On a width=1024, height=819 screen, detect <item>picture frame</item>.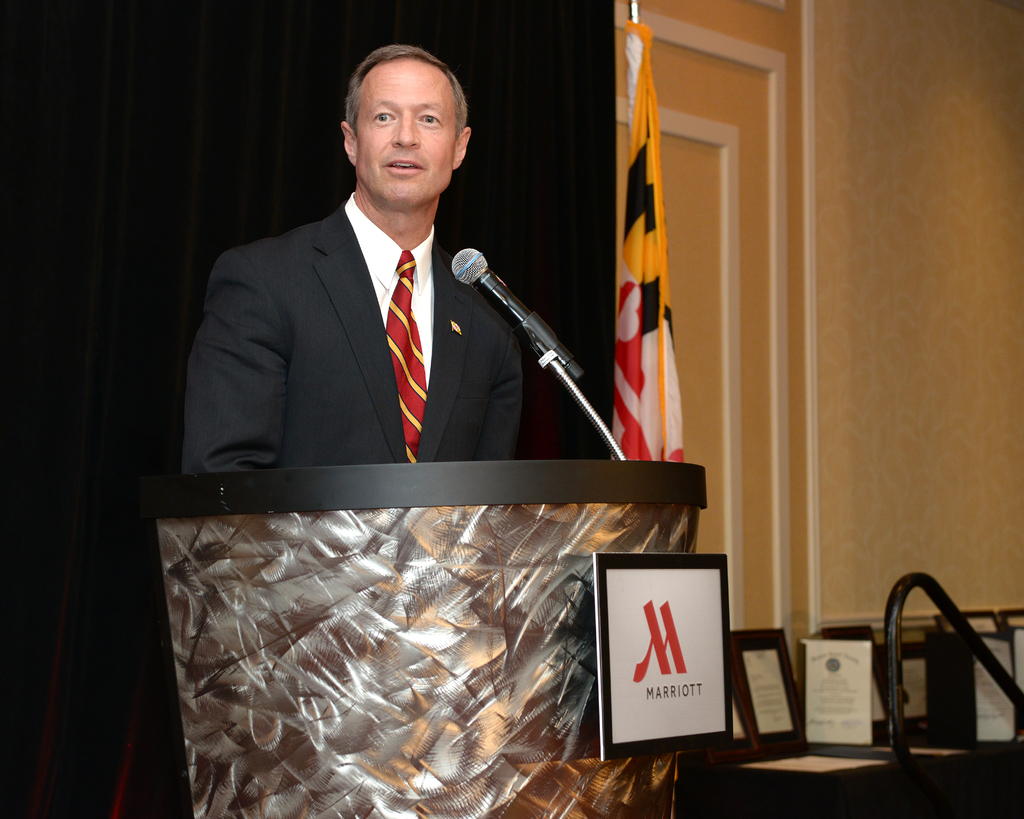
detection(707, 608, 756, 753).
